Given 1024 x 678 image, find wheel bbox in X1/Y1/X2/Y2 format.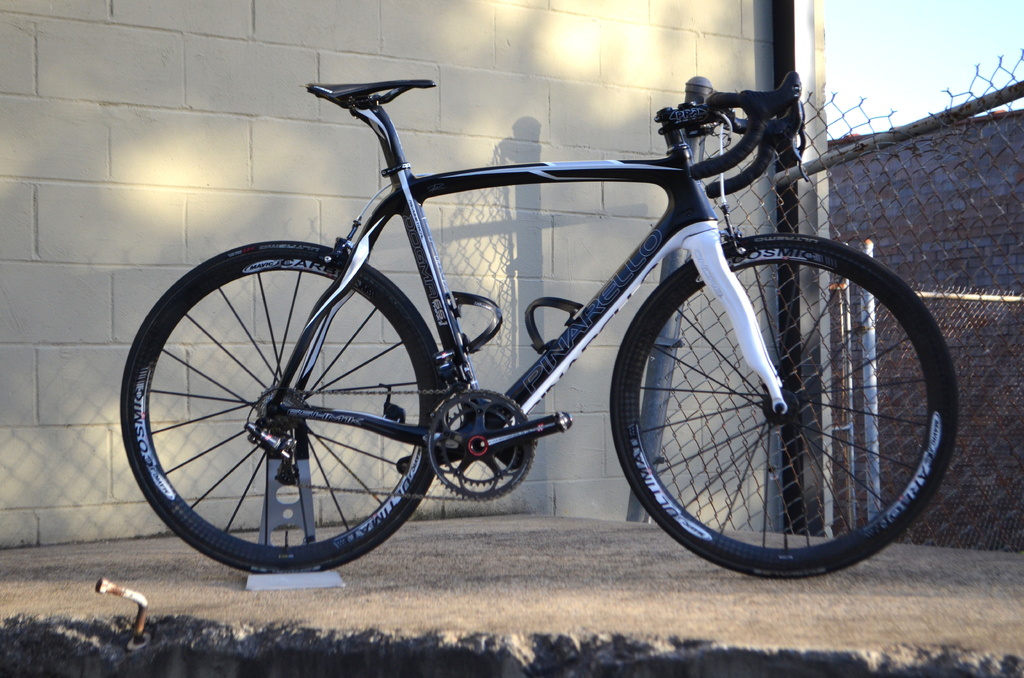
609/235/957/586.
